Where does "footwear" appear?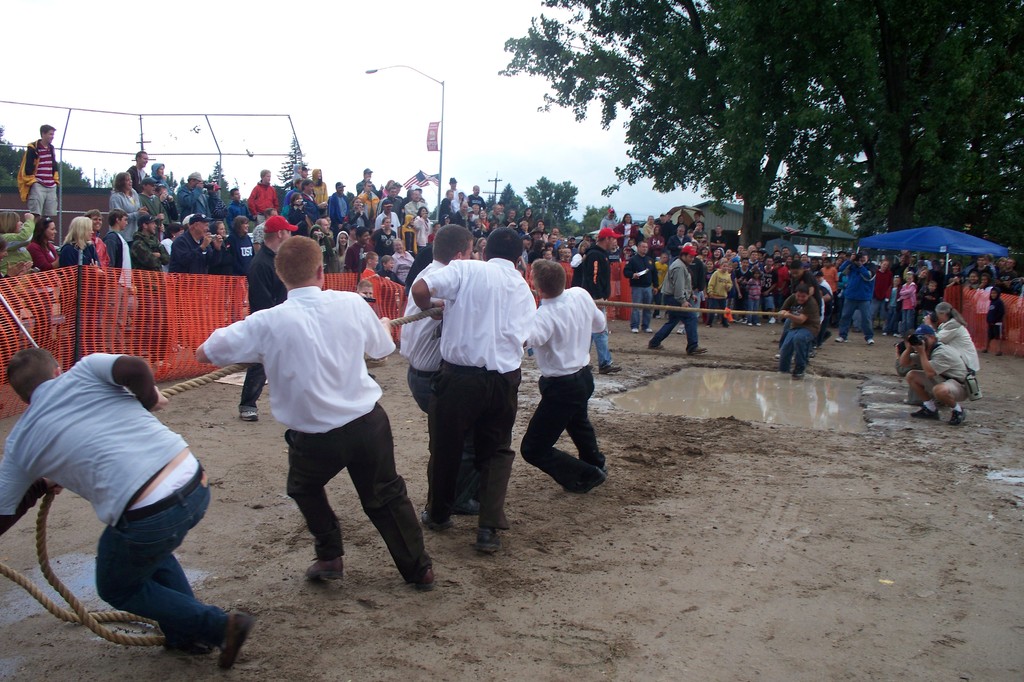
Appears at [305,557,342,583].
